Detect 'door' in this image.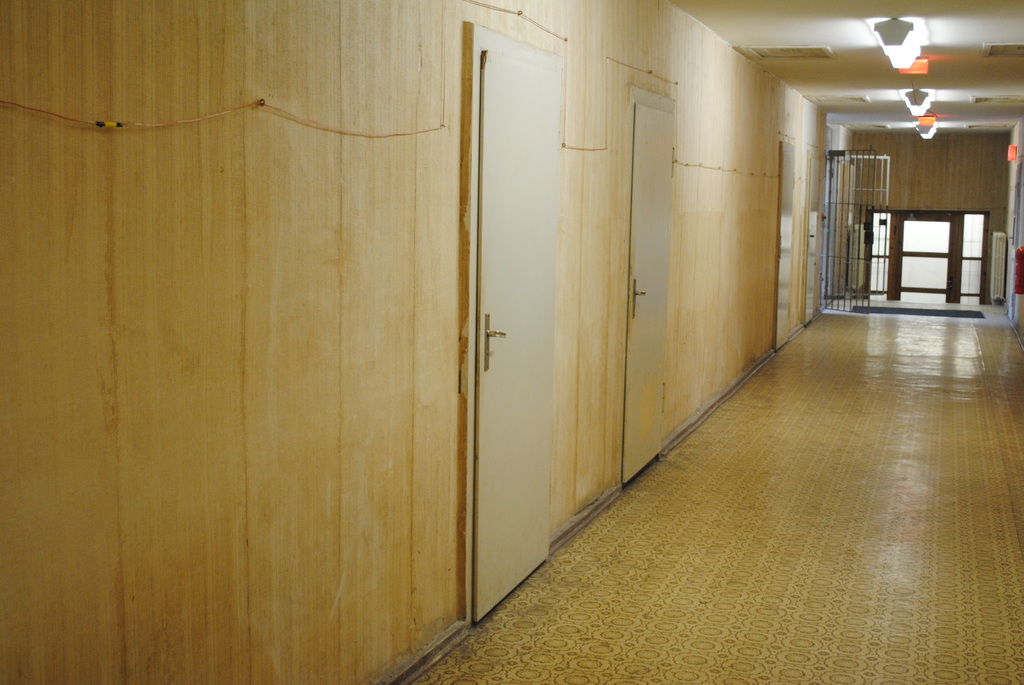
Detection: <bbox>774, 141, 796, 349</bbox>.
